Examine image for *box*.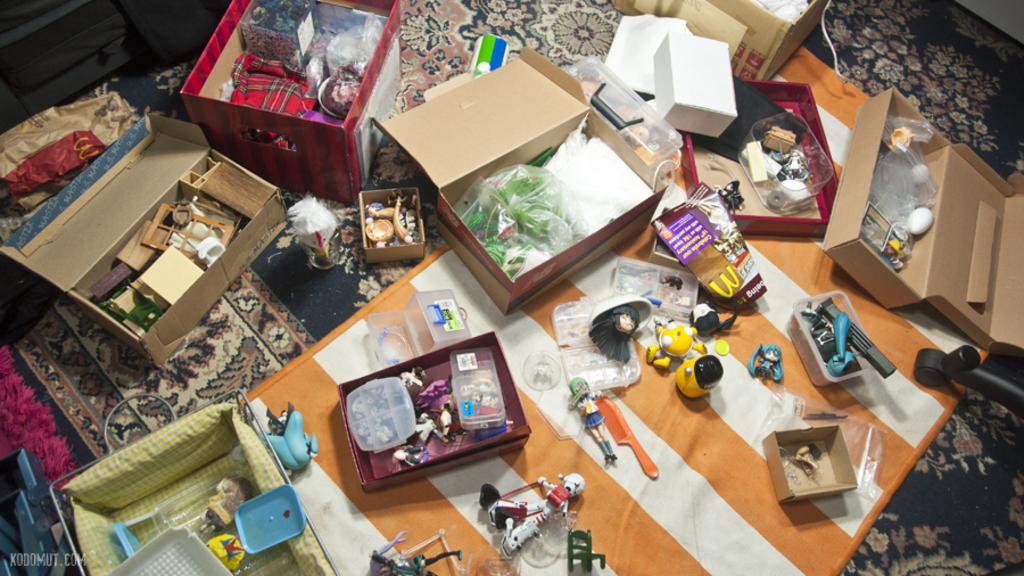
Examination result: <box>766,425,865,500</box>.
